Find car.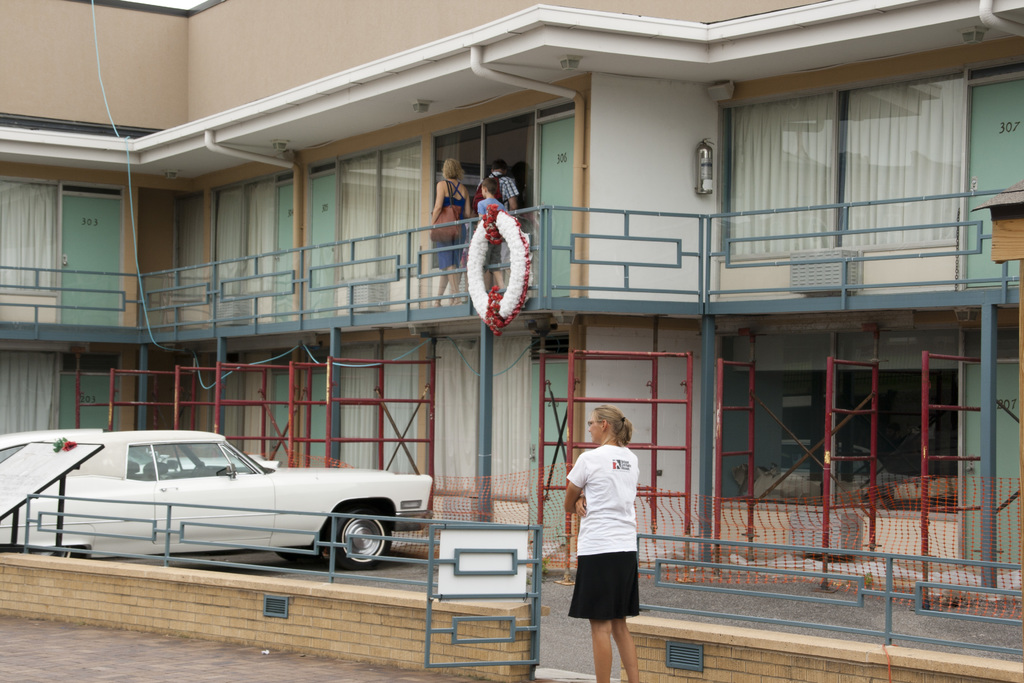
select_region(1, 425, 434, 570).
